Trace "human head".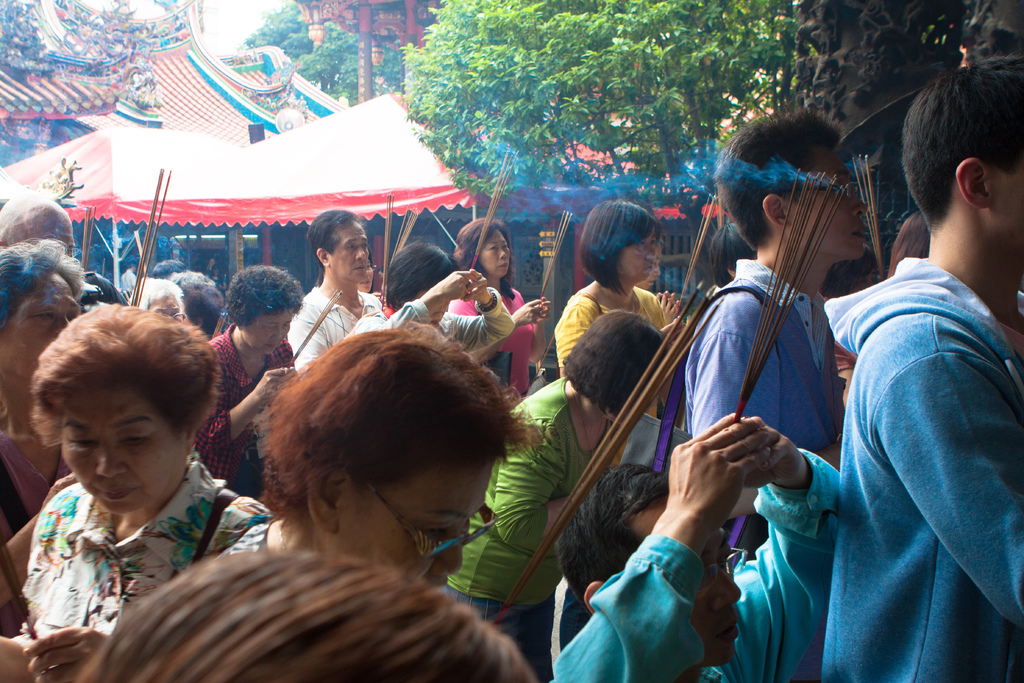
Traced to x1=707, y1=222, x2=754, y2=286.
